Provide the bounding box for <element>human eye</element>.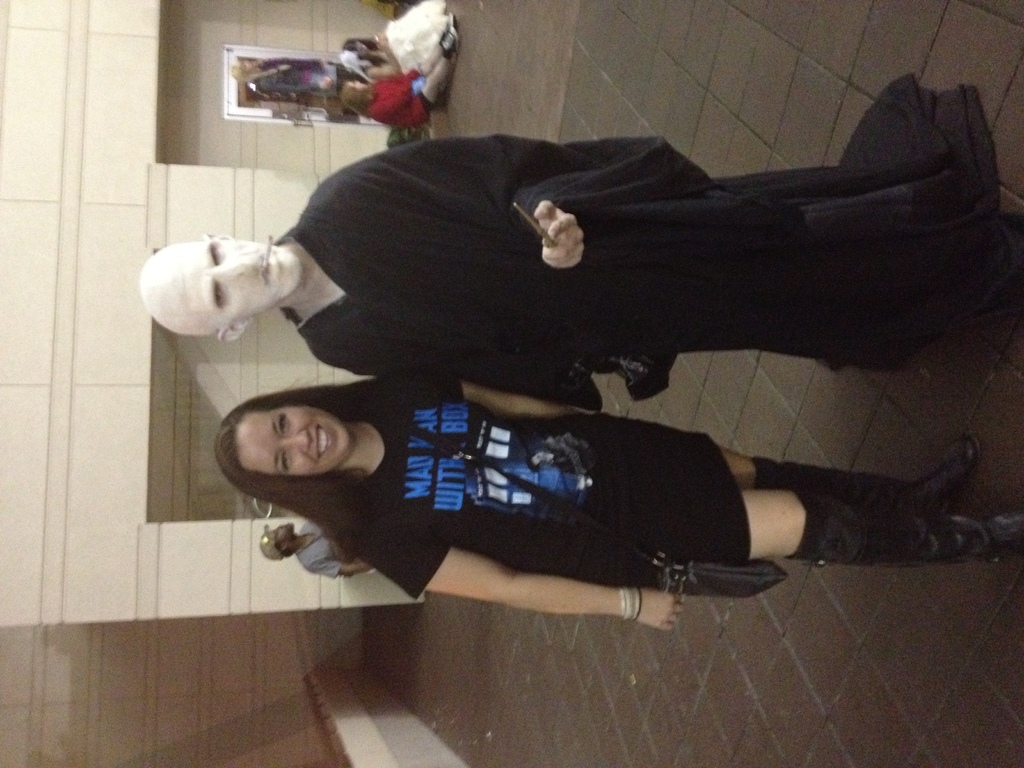
<region>282, 452, 289, 474</region>.
